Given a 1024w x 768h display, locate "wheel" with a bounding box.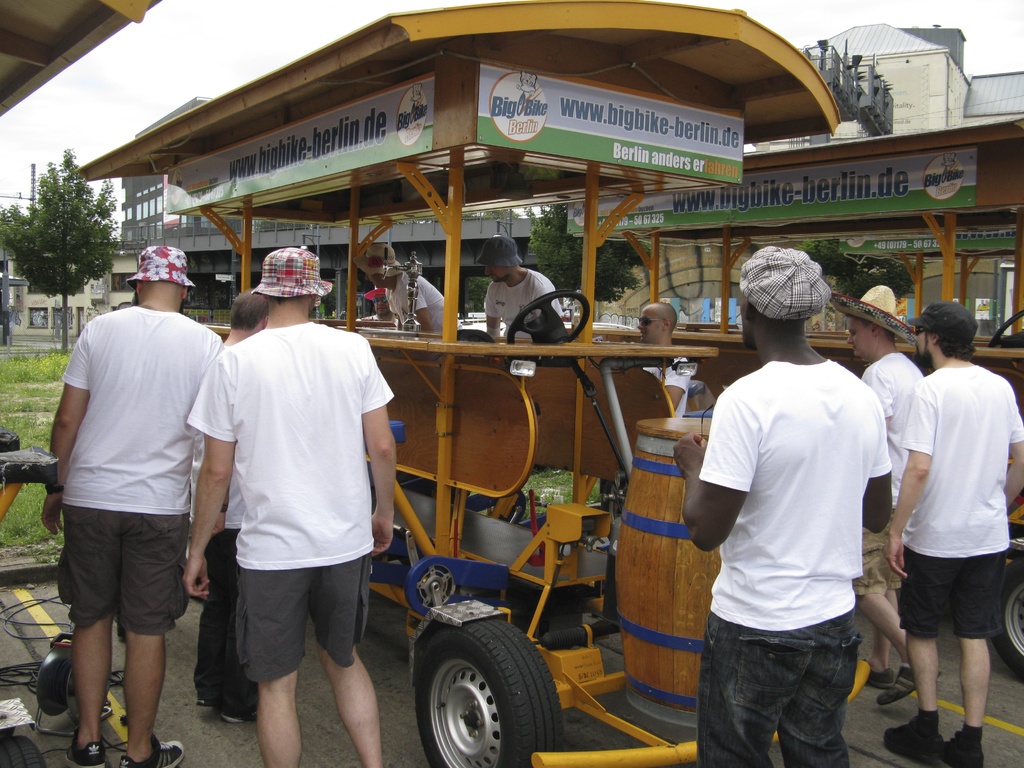
Located: (992, 556, 1023, 683).
